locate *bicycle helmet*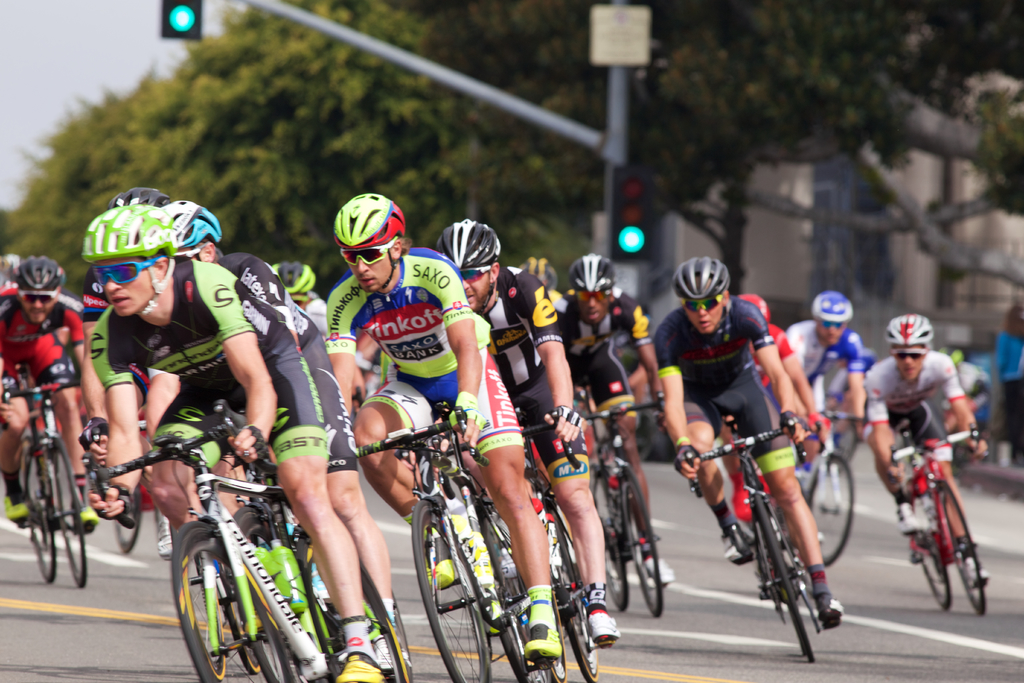
select_region(808, 292, 851, 318)
